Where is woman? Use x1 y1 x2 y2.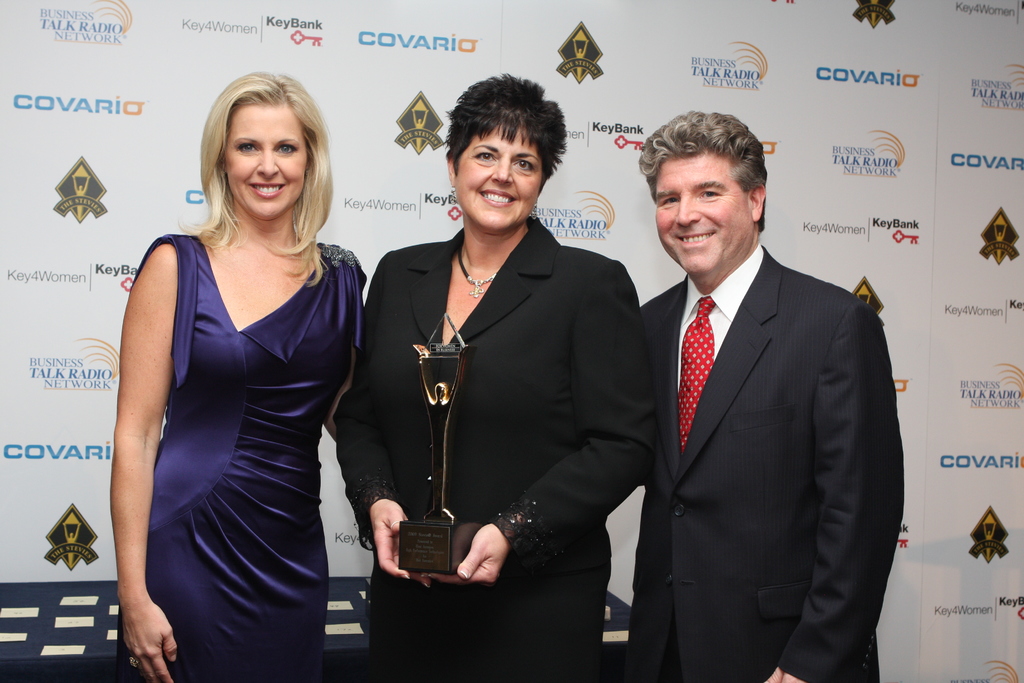
334 73 656 682.
